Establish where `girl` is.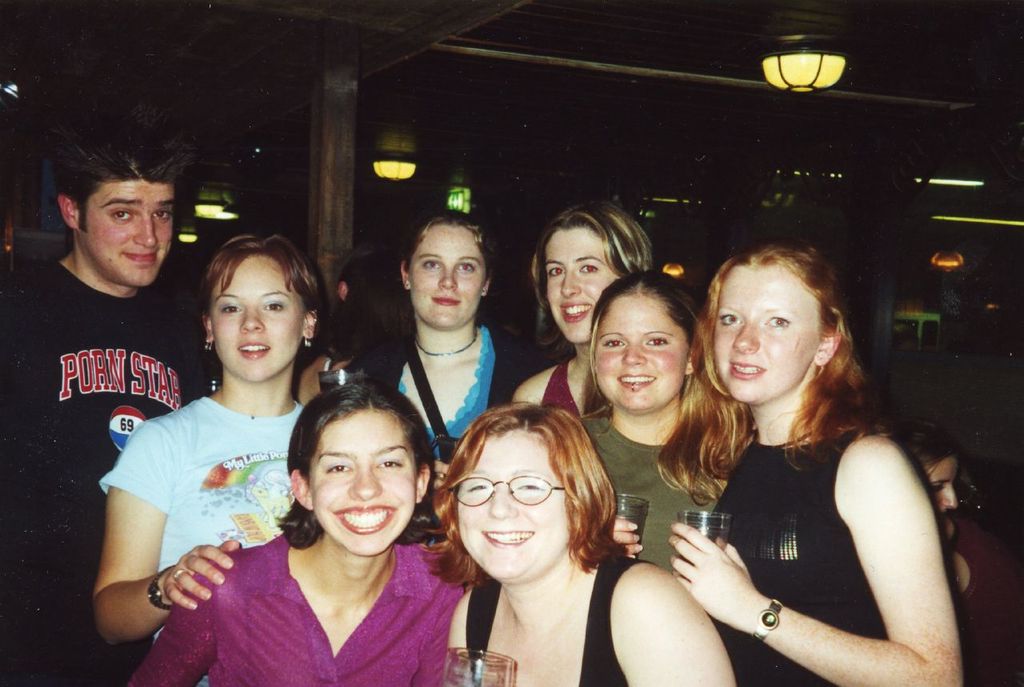
Established at (578, 270, 742, 565).
